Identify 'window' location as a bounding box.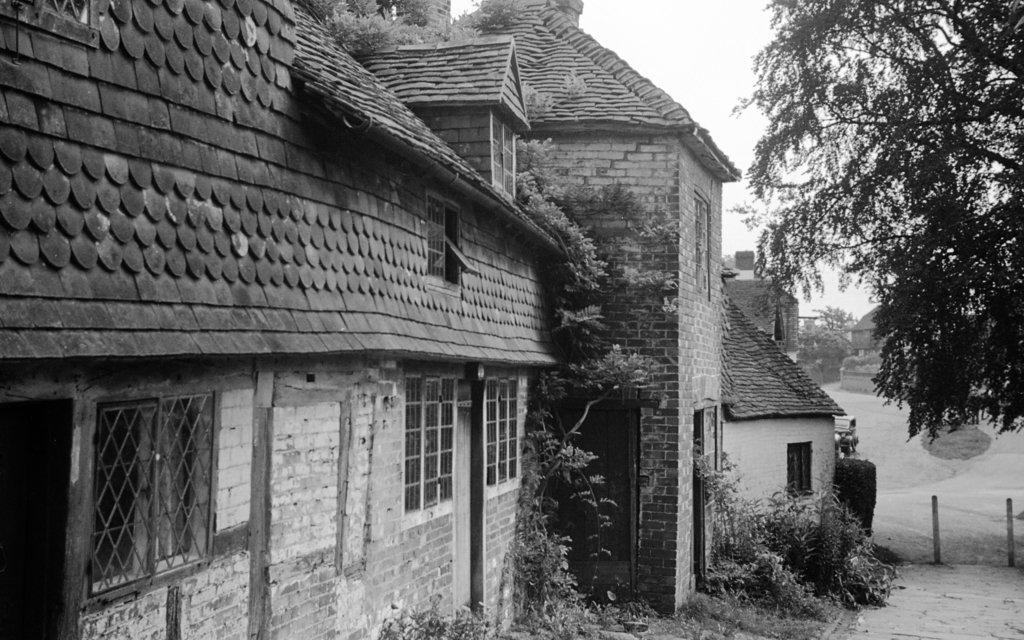
691 191 717 291.
